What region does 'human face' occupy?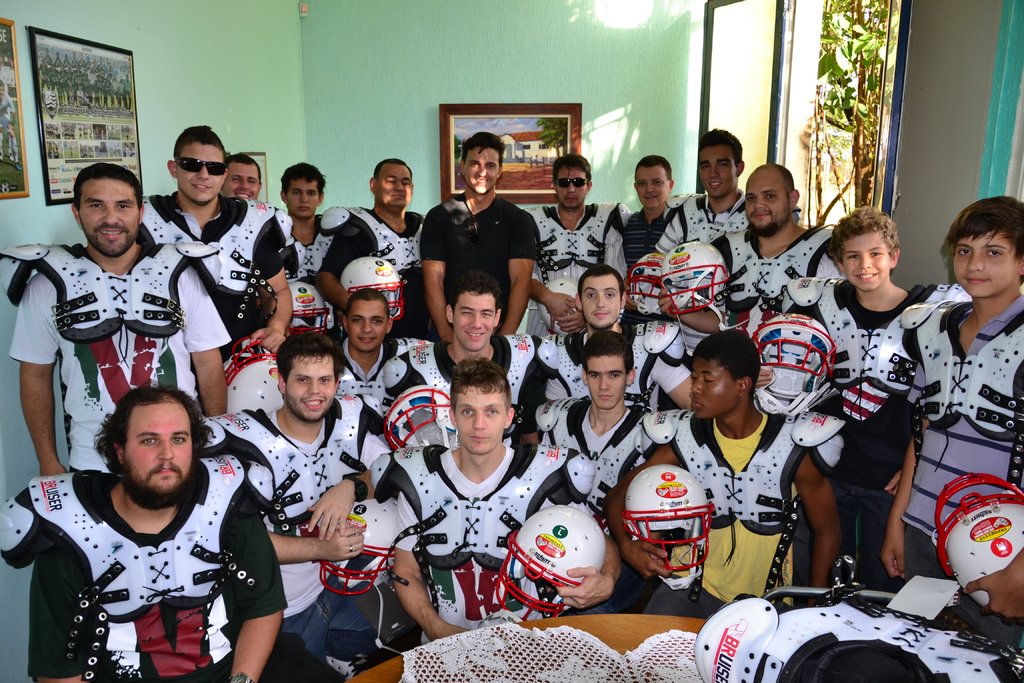
bbox=[289, 178, 319, 219].
